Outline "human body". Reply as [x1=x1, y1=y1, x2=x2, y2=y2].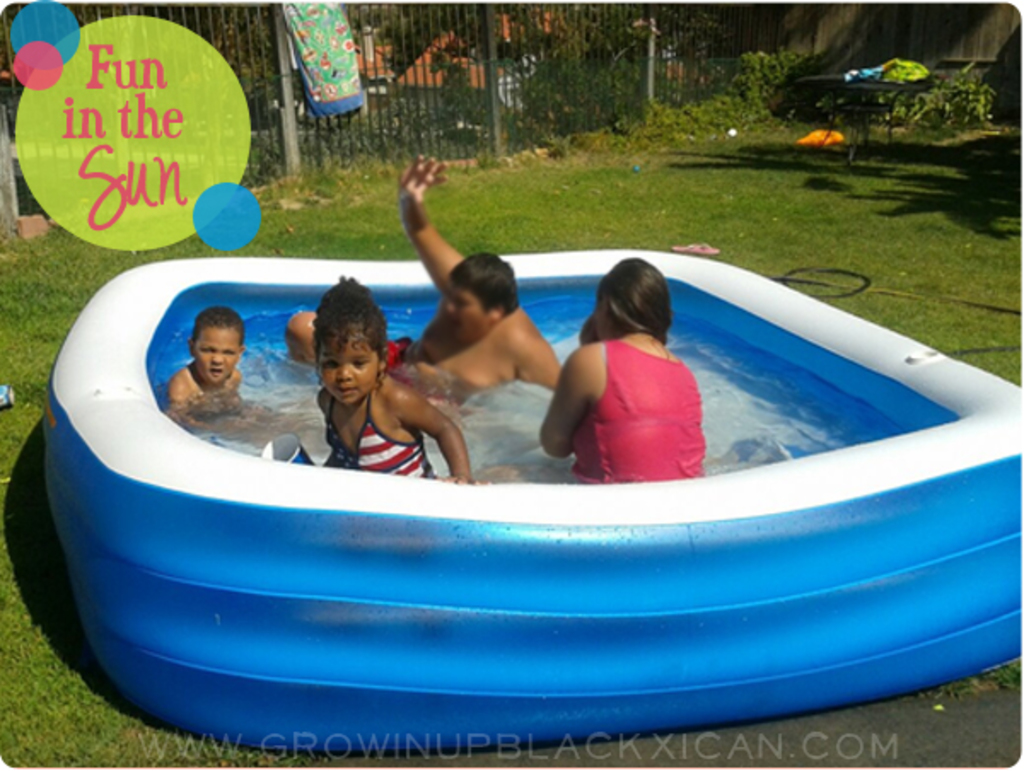
[x1=166, y1=302, x2=261, y2=449].
